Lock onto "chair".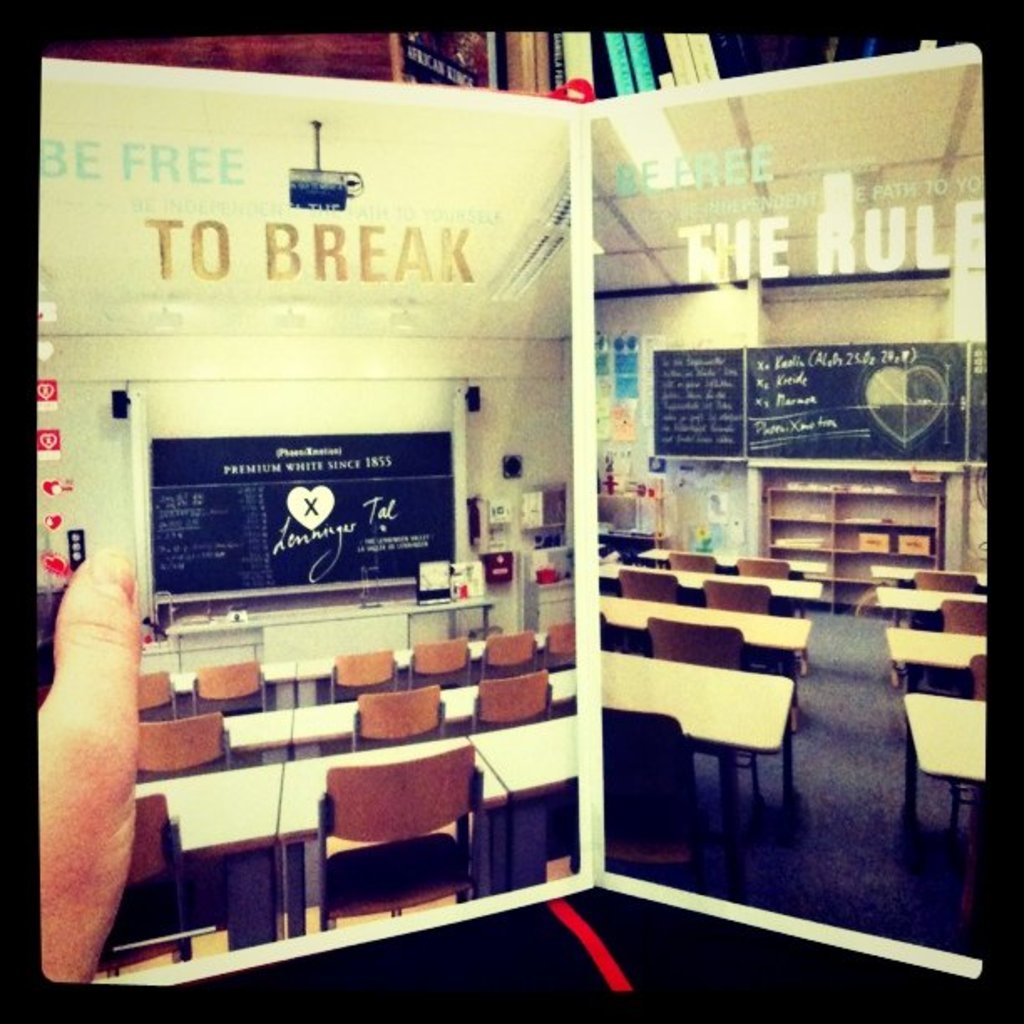
Locked: <box>187,659,269,711</box>.
